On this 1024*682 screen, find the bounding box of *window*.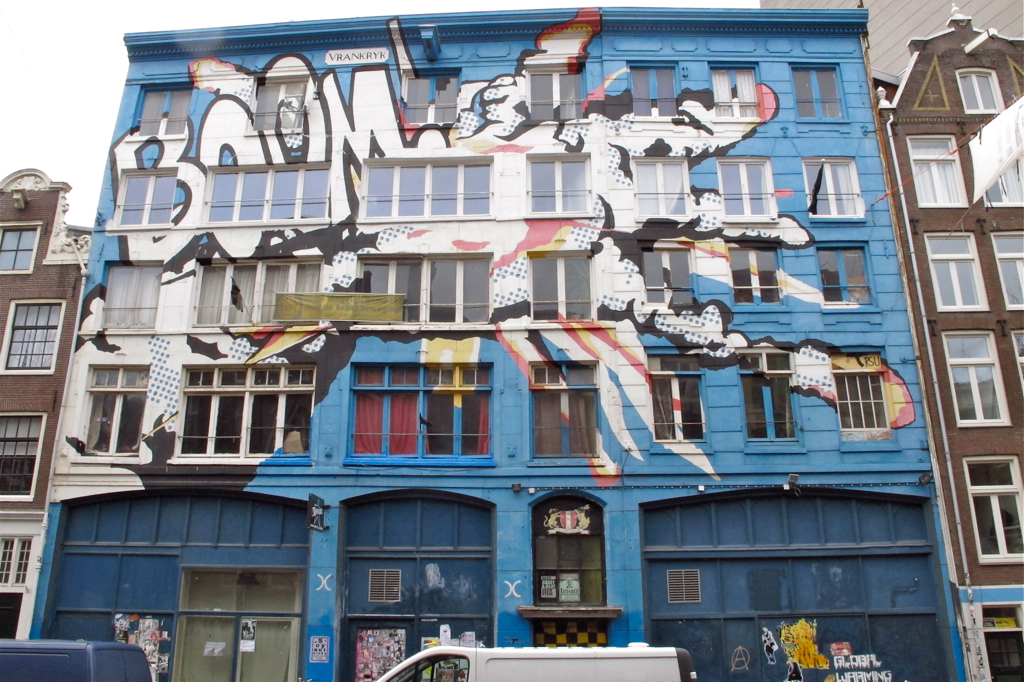
Bounding box: pyautogui.locateOnScreen(197, 263, 320, 322).
